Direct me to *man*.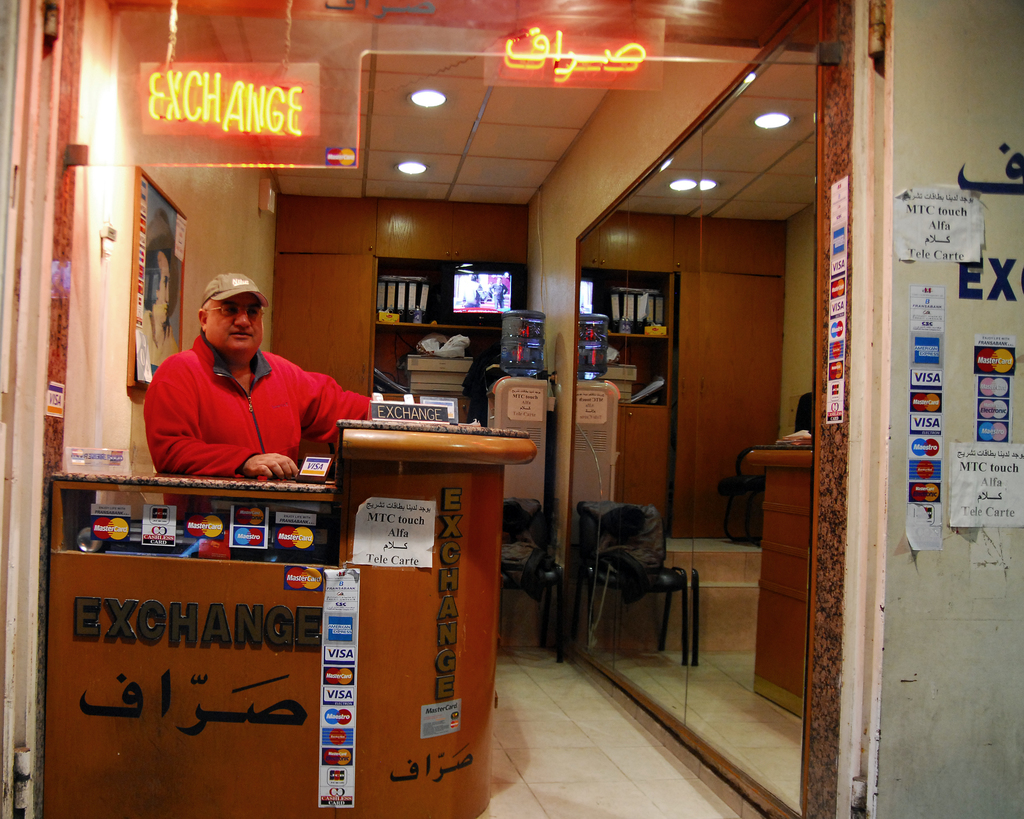
Direction: rect(131, 282, 367, 502).
